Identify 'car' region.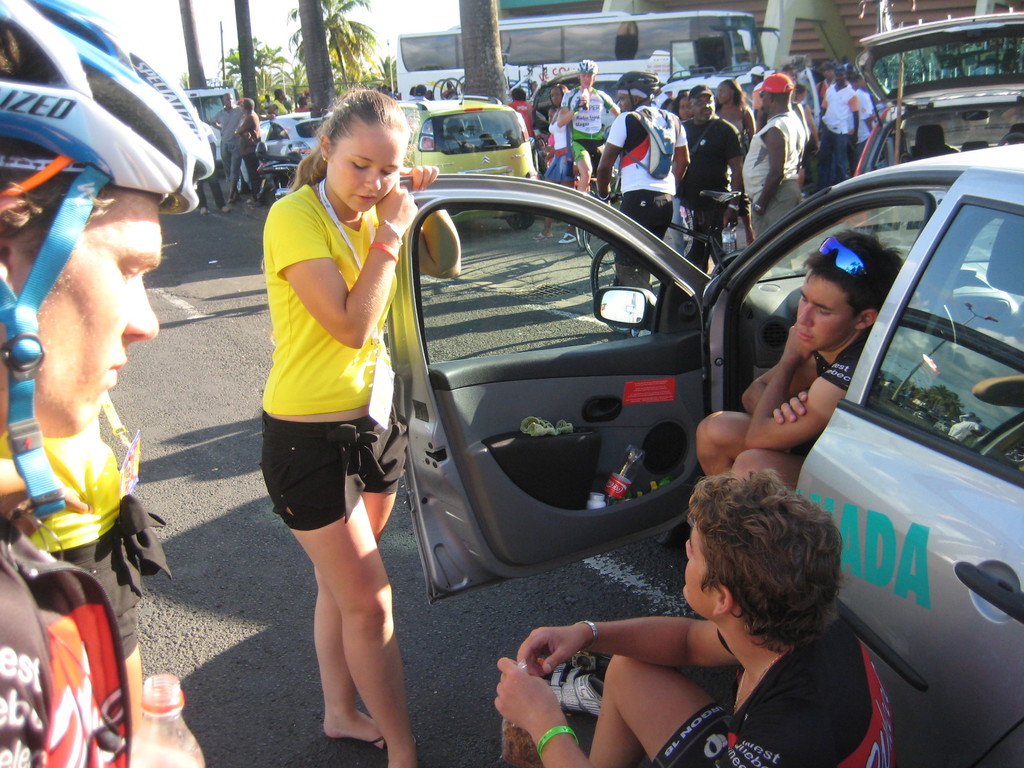
Region: [left=255, top=114, right=329, bottom=164].
